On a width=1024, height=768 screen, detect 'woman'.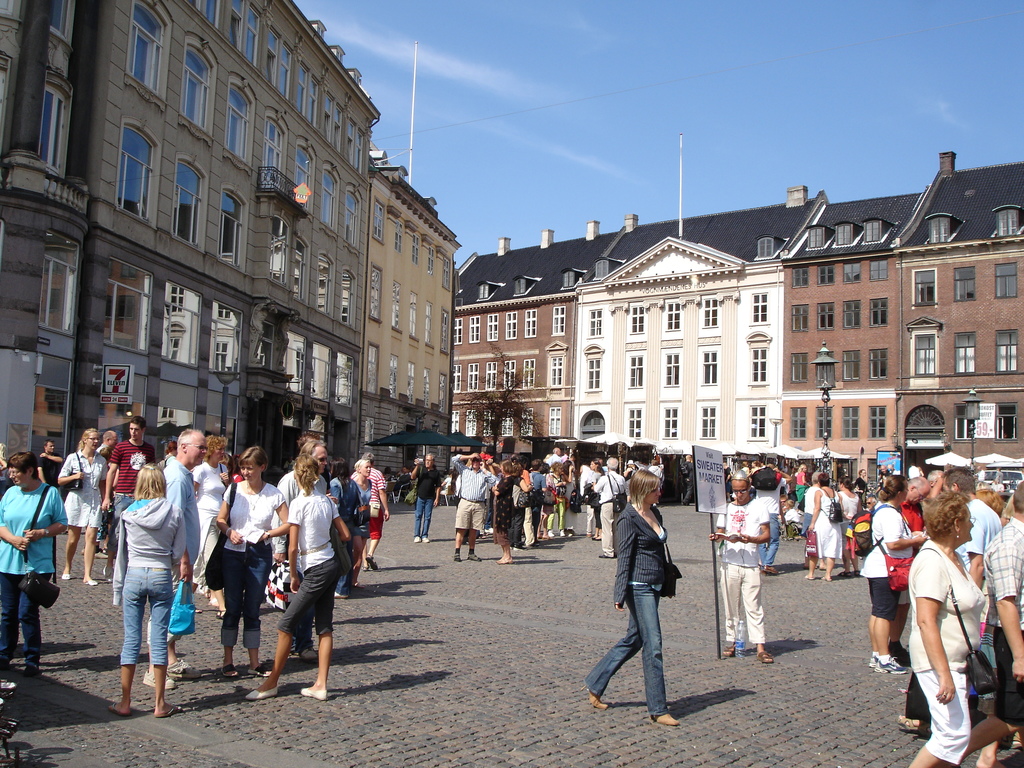
(left=0, top=452, right=65, bottom=681).
